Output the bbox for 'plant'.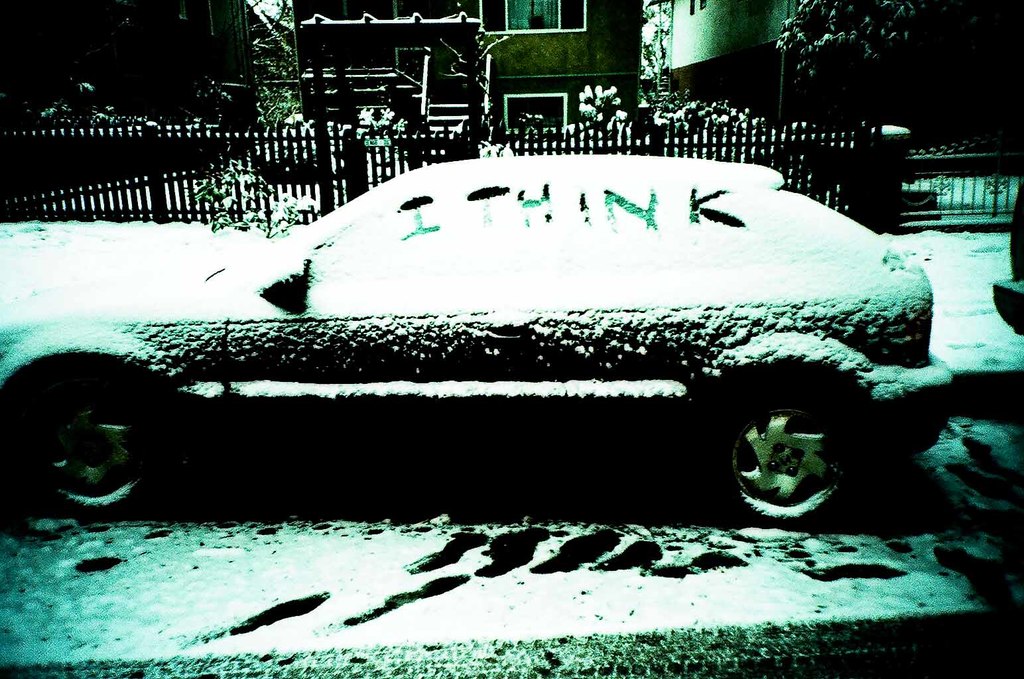
pyautogui.locateOnScreen(234, 65, 294, 144).
